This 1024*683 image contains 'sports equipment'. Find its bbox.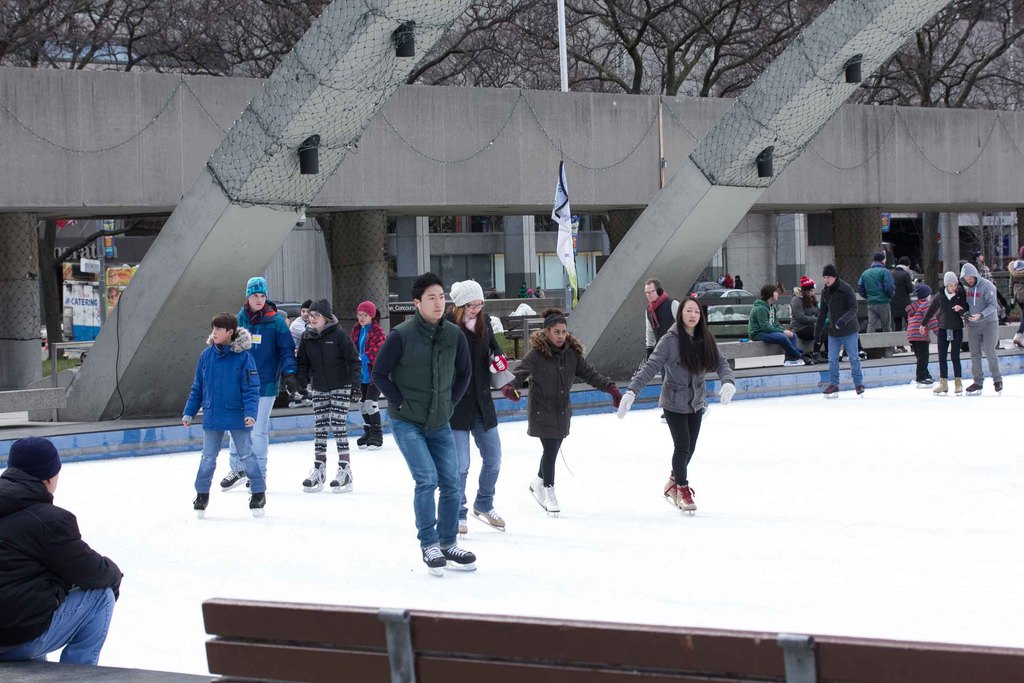
(x1=249, y1=492, x2=269, y2=518).
